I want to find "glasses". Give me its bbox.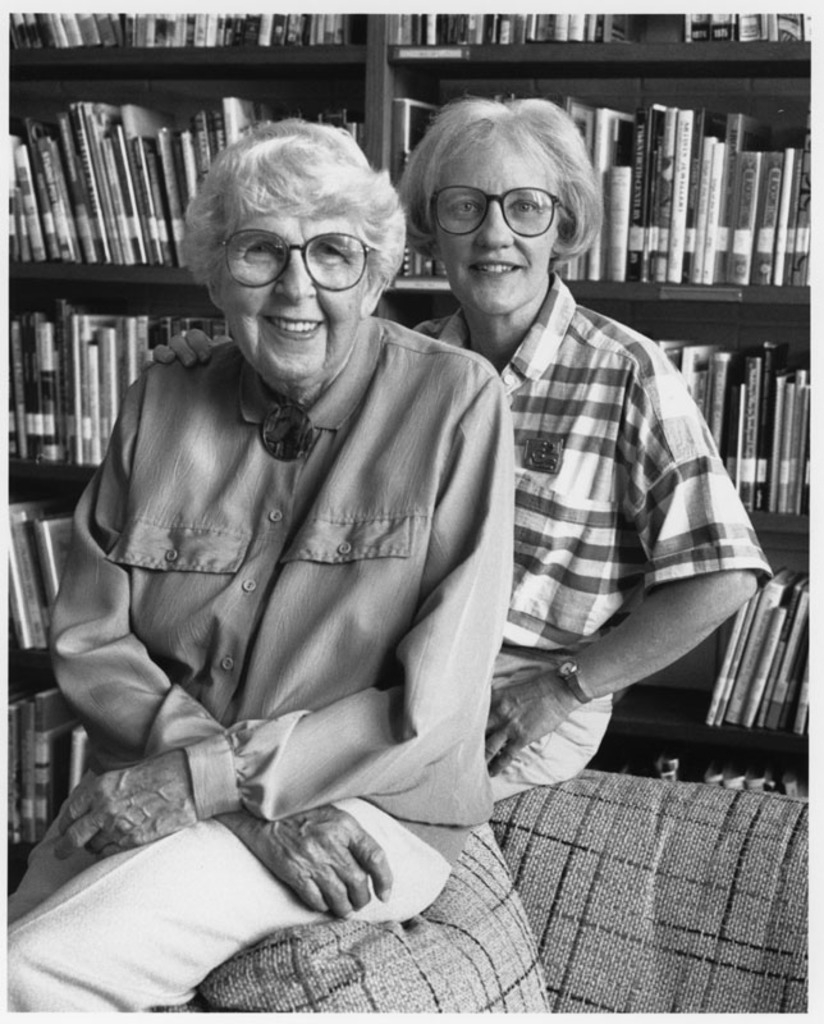
219/209/381/287.
